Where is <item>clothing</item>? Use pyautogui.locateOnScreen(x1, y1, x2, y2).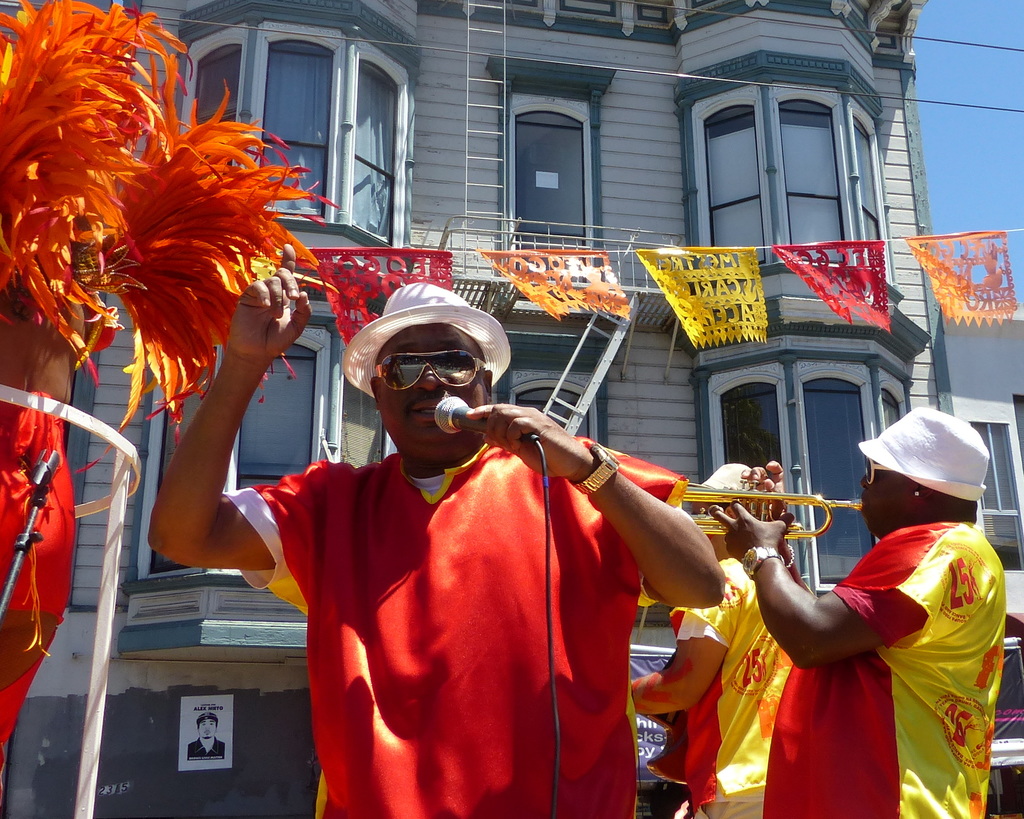
pyautogui.locateOnScreen(223, 462, 690, 818).
